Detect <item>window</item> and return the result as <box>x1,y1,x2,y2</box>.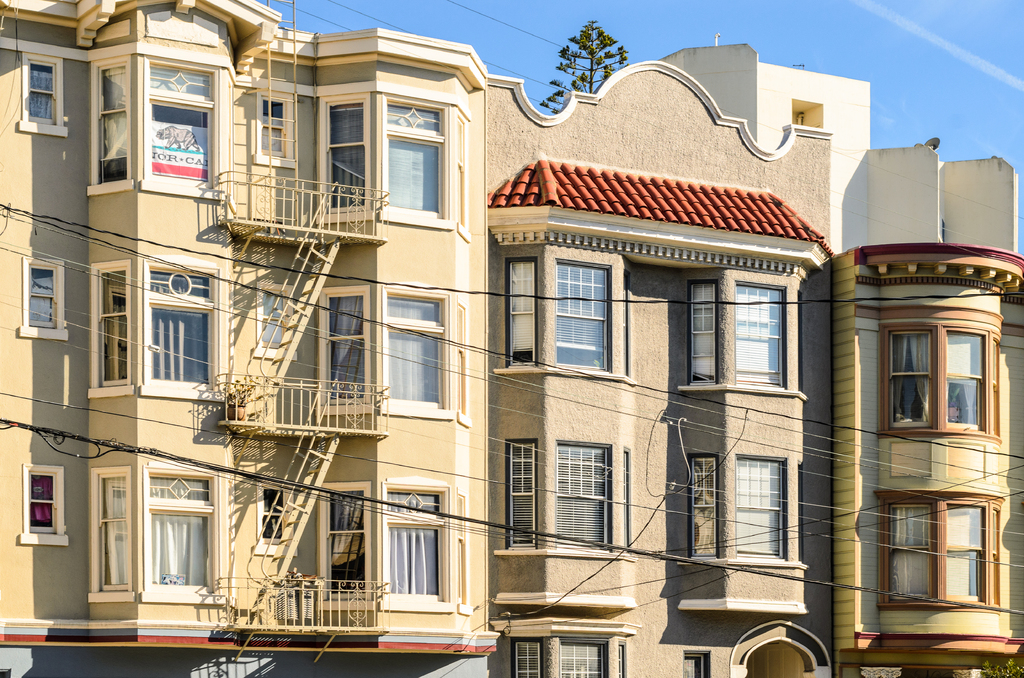
<box>383,480,451,609</box>.
